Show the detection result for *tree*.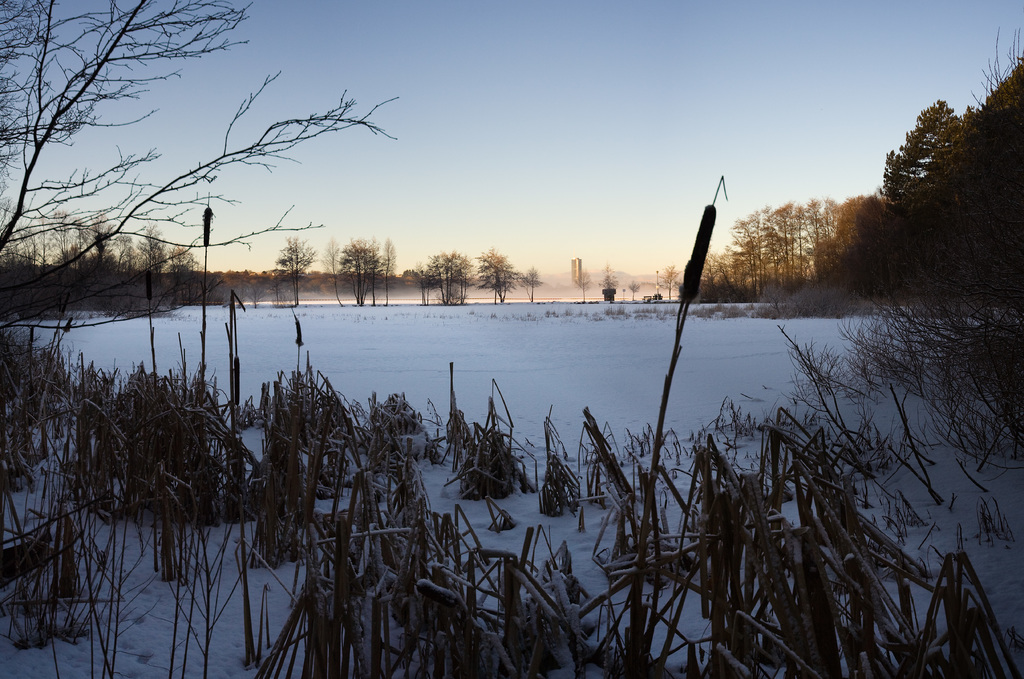
474,254,520,307.
